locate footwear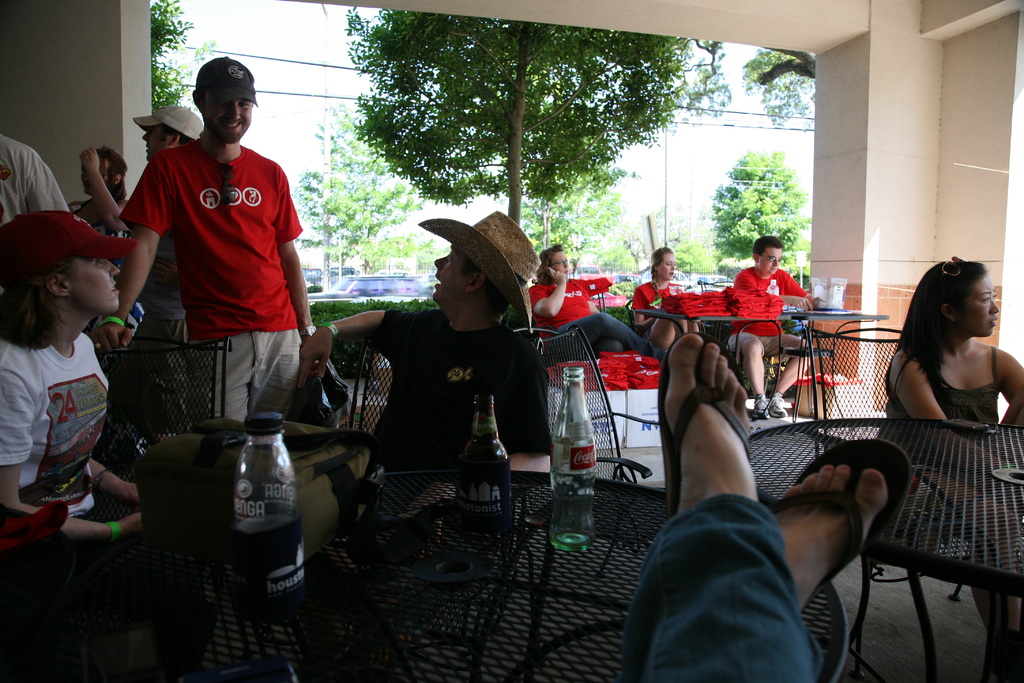
Rect(768, 391, 793, 419)
